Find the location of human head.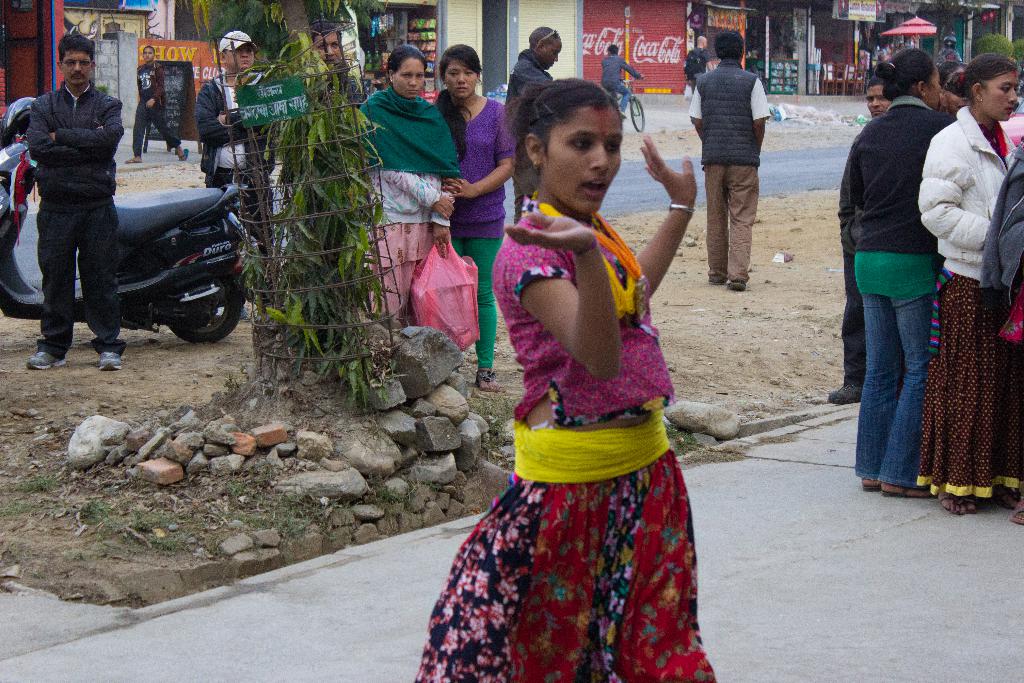
Location: x1=940 y1=33 x2=956 y2=49.
